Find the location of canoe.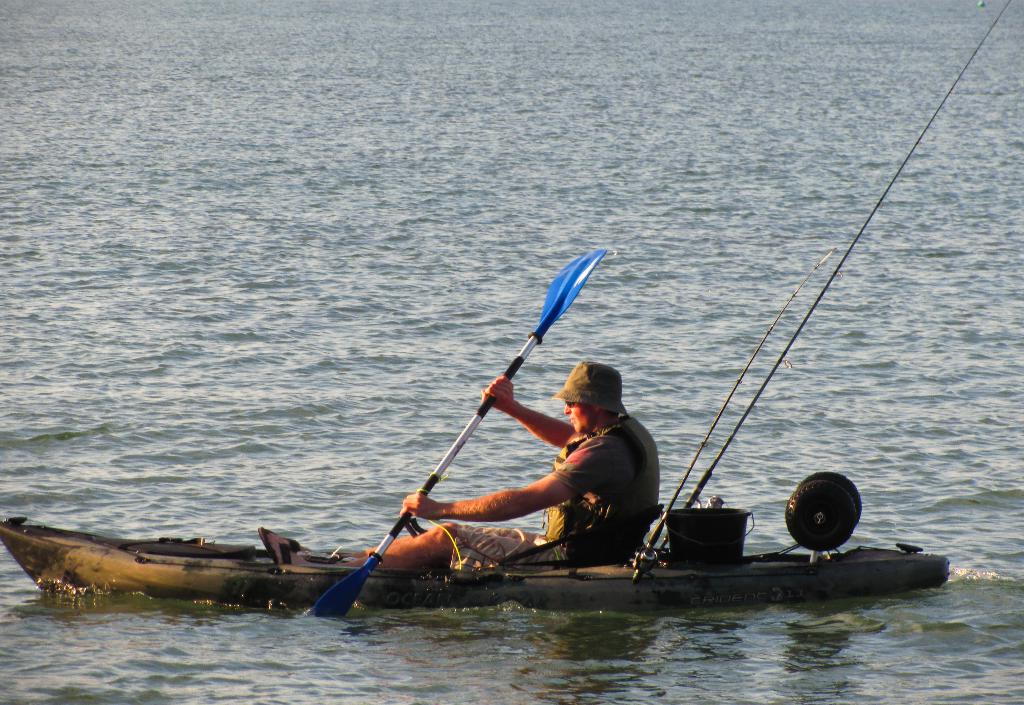
Location: pyautogui.locateOnScreen(0, 530, 952, 594).
